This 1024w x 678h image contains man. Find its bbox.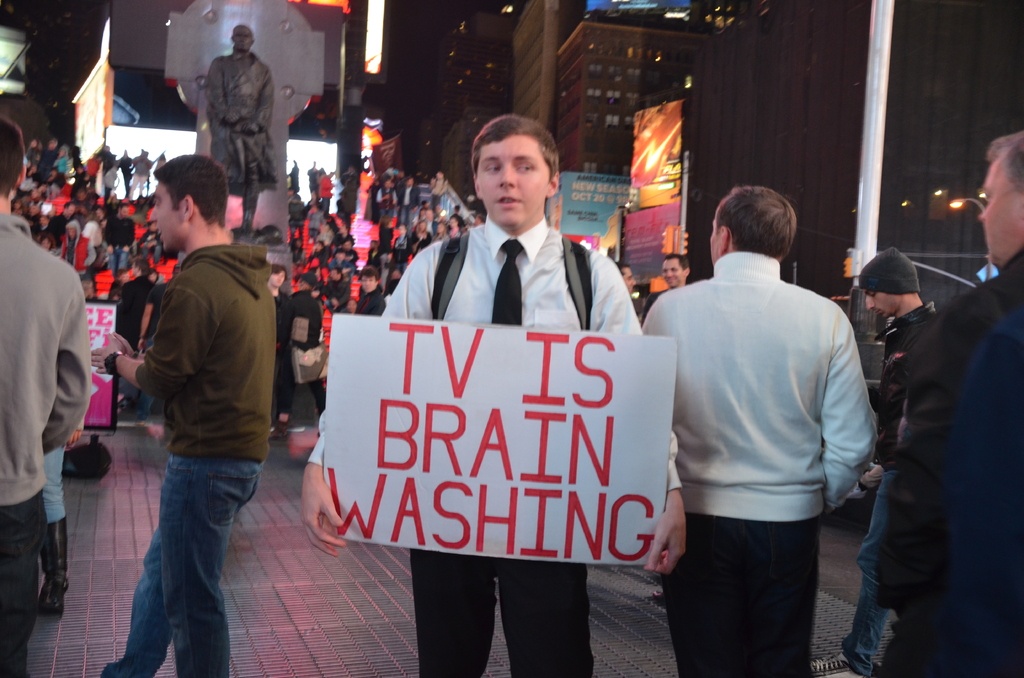
609,261,640,309.
